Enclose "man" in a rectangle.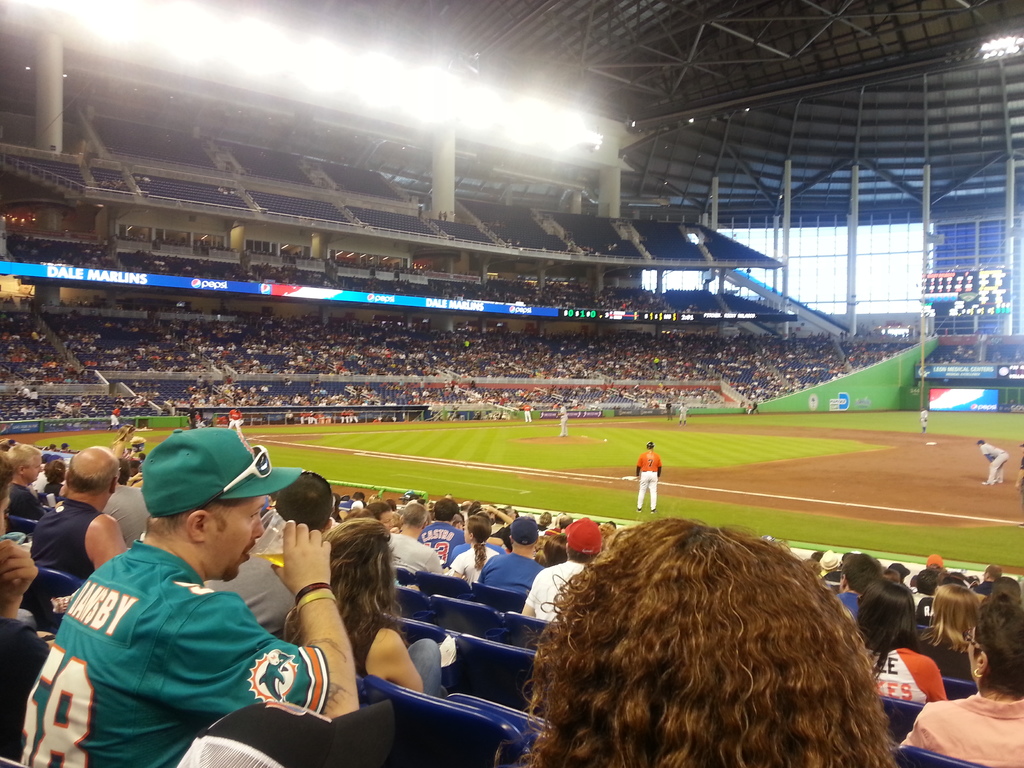
36:440:340:764.
